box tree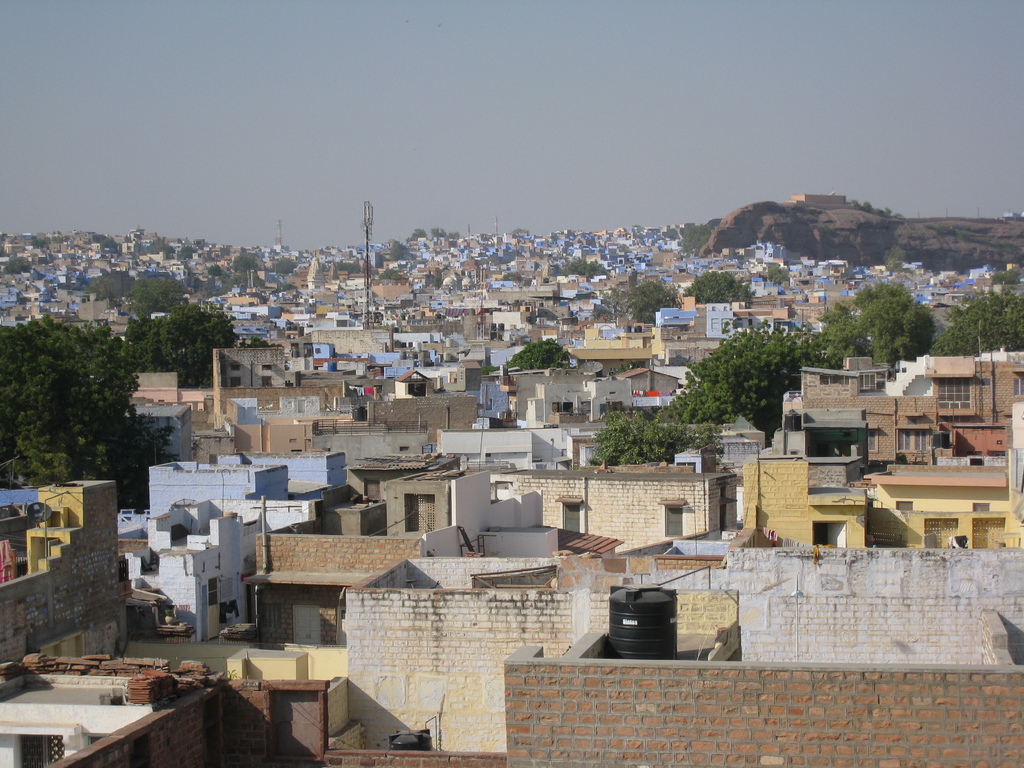
509:335:584:375
